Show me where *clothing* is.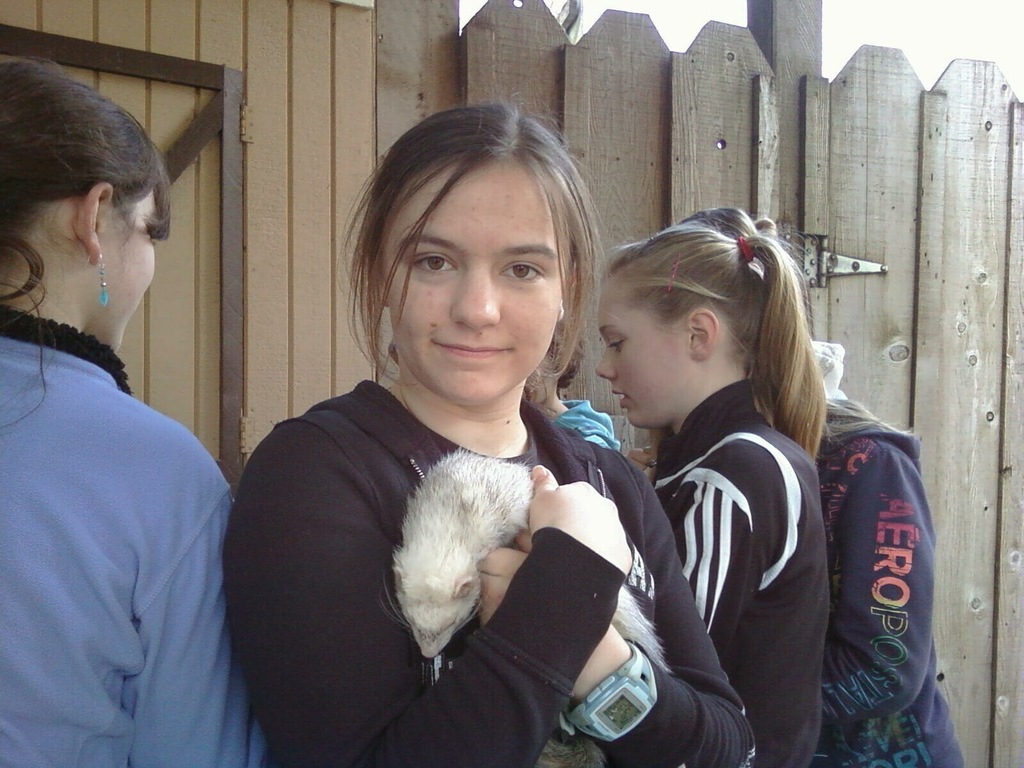
*clothing* is at 227,378,756,767.
